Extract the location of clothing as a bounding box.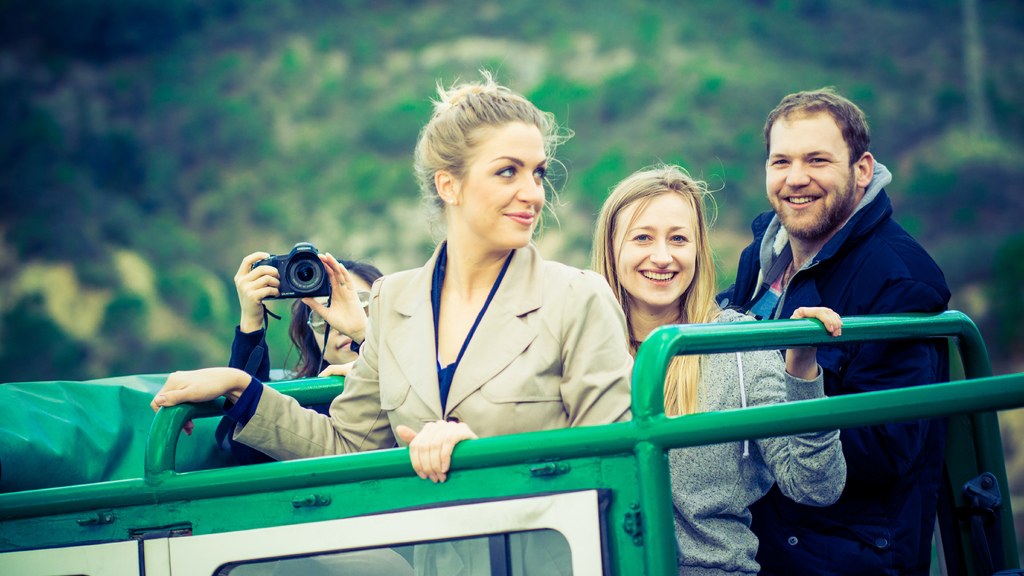
left=224, top=234, right=645, bottom=575.
